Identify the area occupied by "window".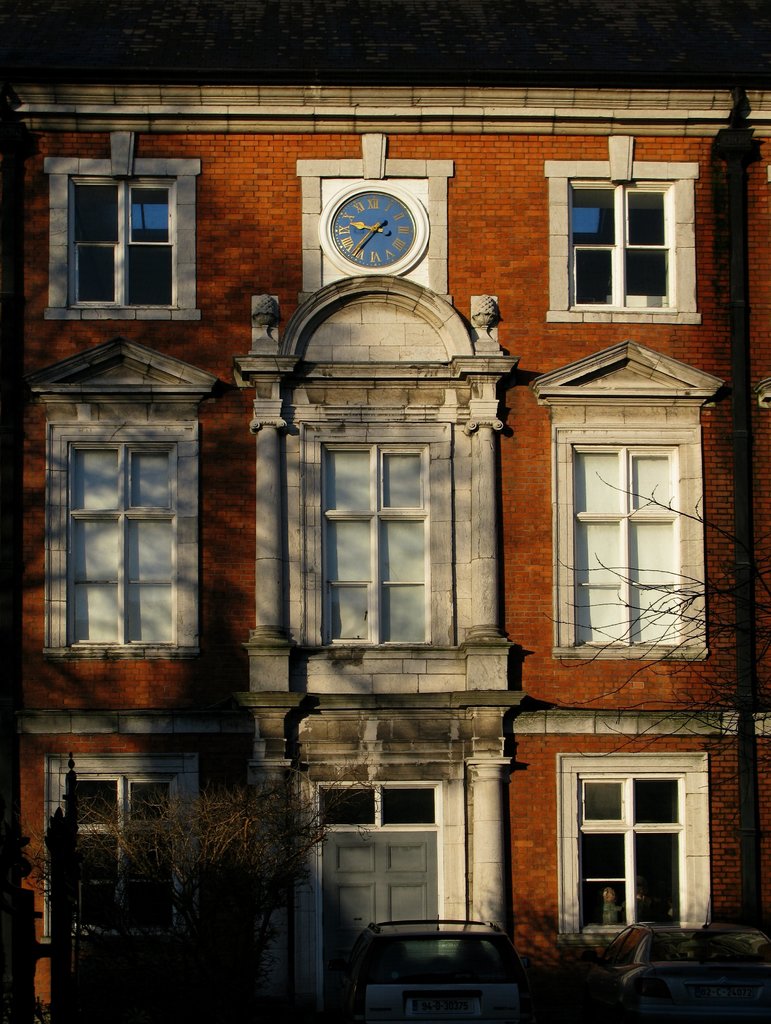
Area: rect(70, 169, 186, 305).
